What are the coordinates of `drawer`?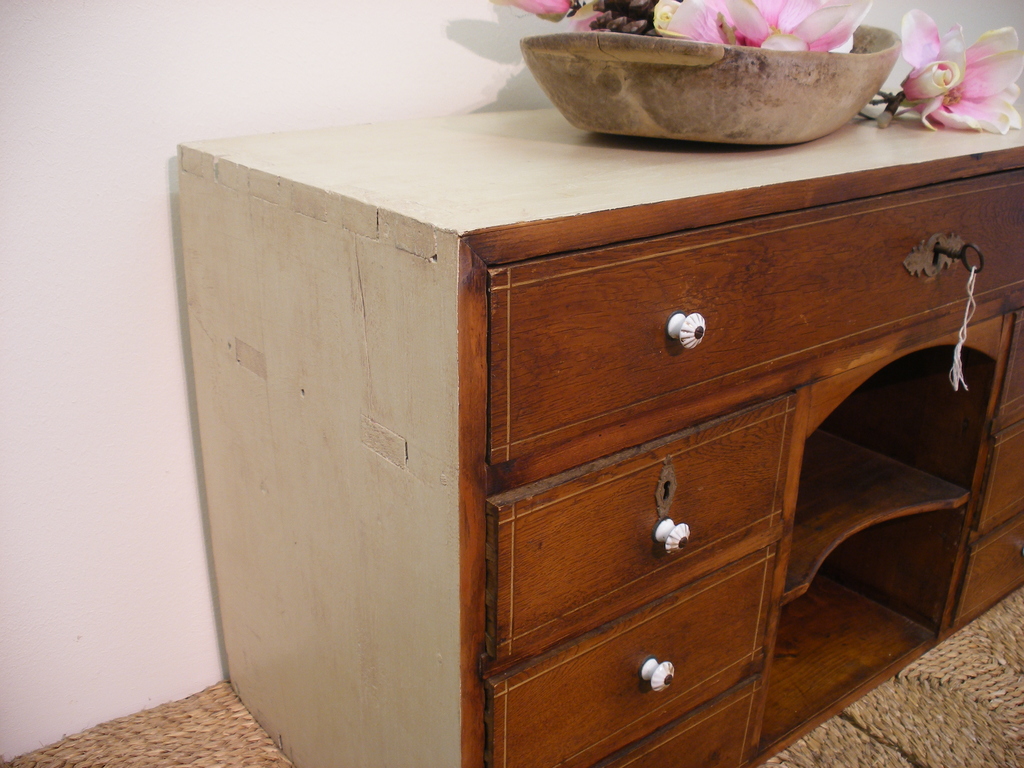
<bbox>488, 391, 797, 659</bbox>.
